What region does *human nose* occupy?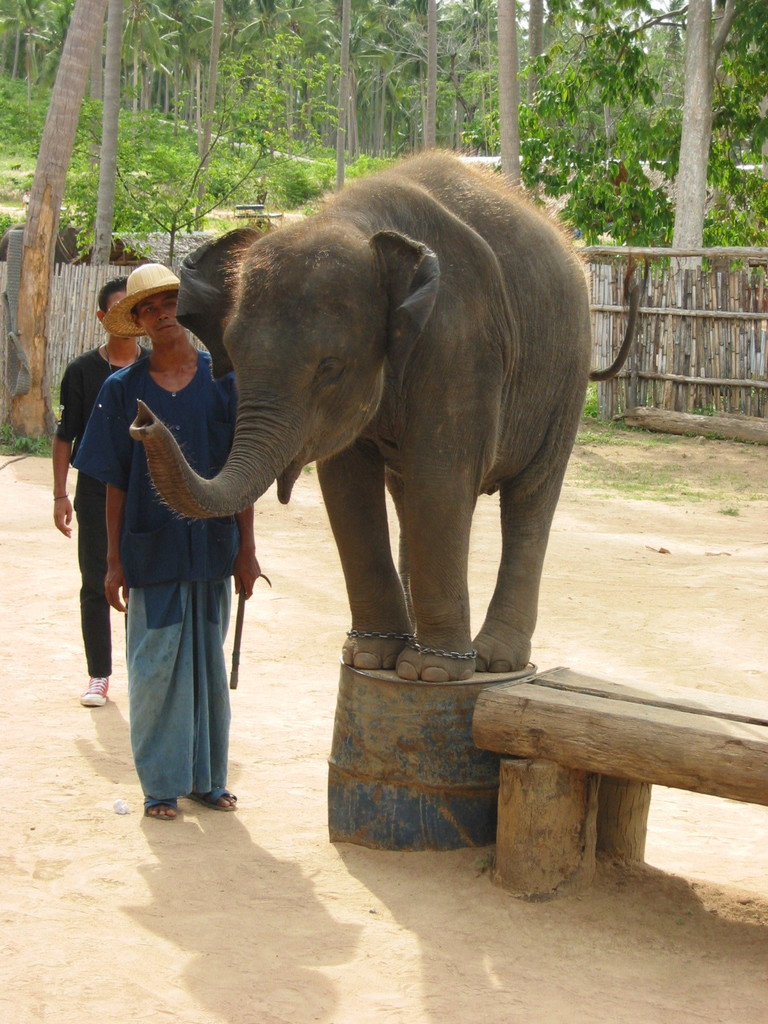
locate(157, 307, 170, 323).
